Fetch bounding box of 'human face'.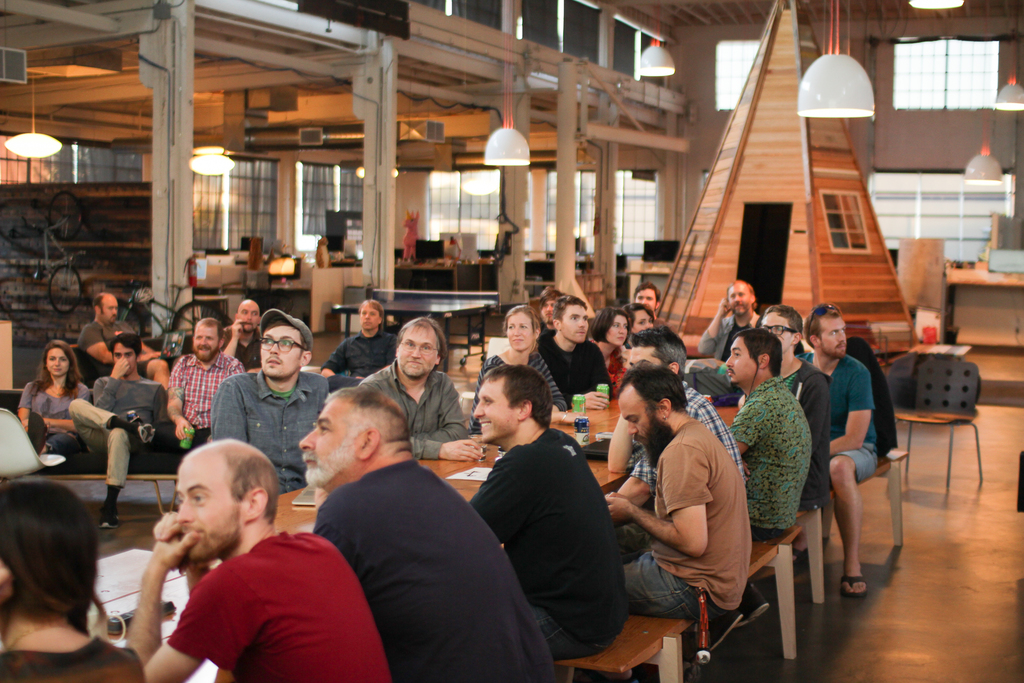
Bbox: select_region(301, 404, 359, 479).
